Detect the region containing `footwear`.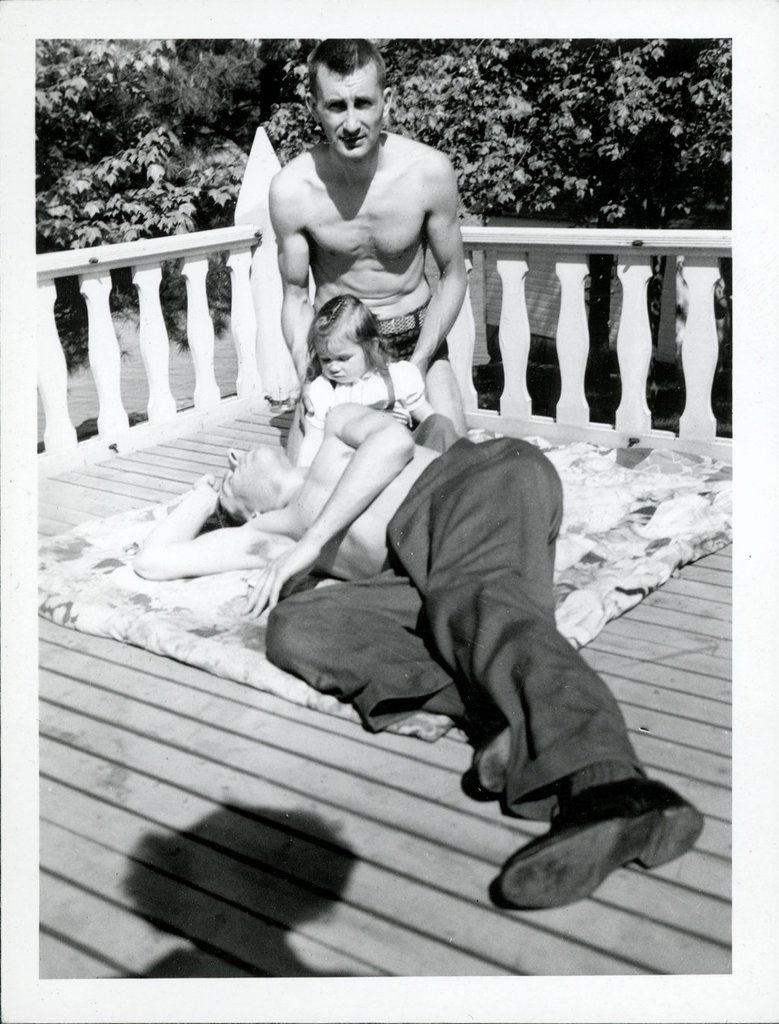
498 771 703 905.
